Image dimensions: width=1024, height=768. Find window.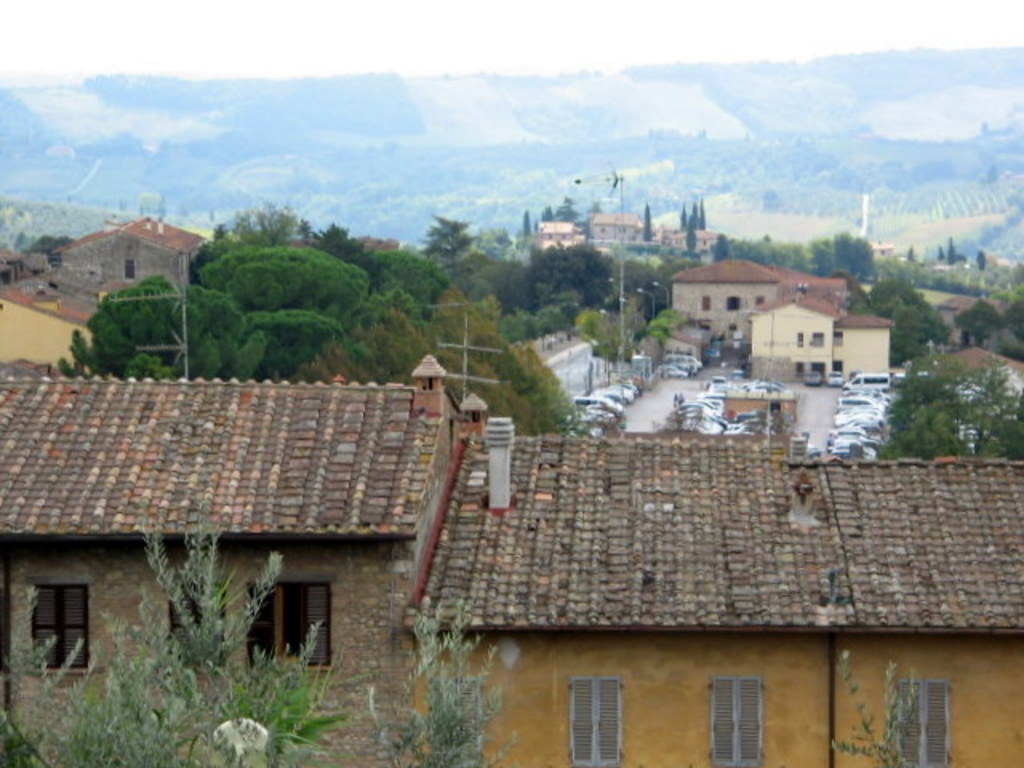
select_region(706, 677, 760, 763).
